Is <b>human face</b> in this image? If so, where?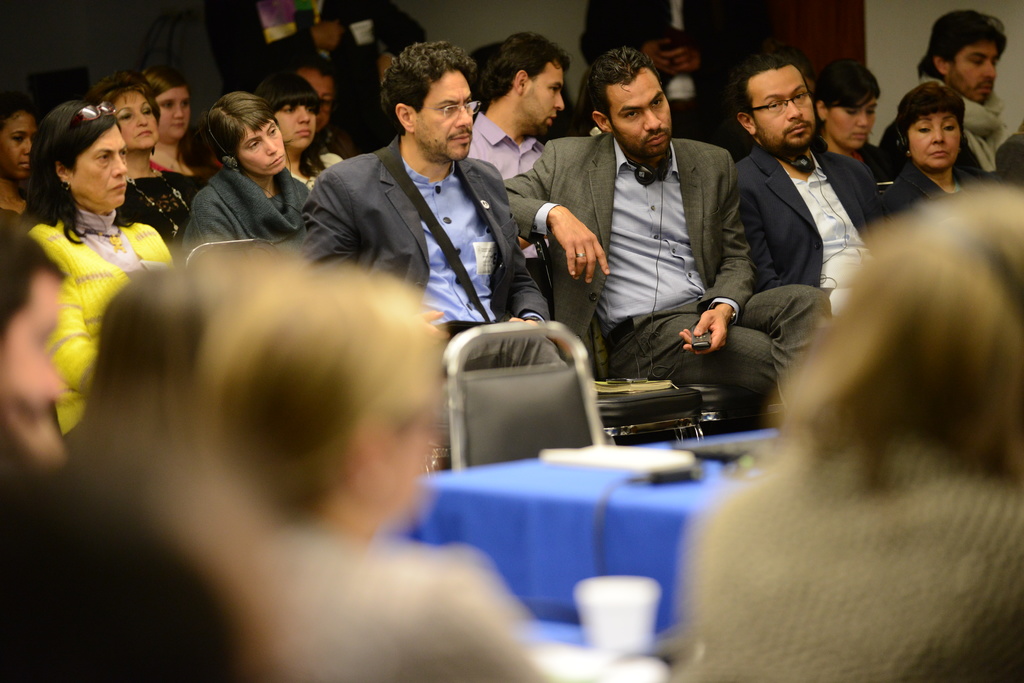
Yes, at BBox(411, 68, 474, 166).
